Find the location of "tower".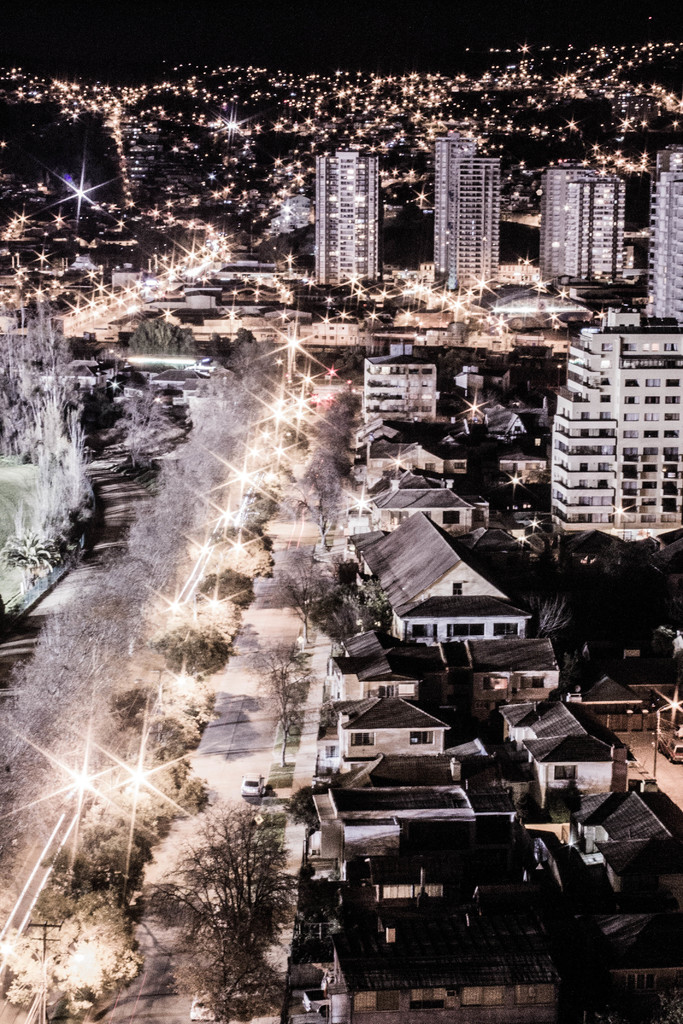
Location: crop(540, 157, 631, 314).
